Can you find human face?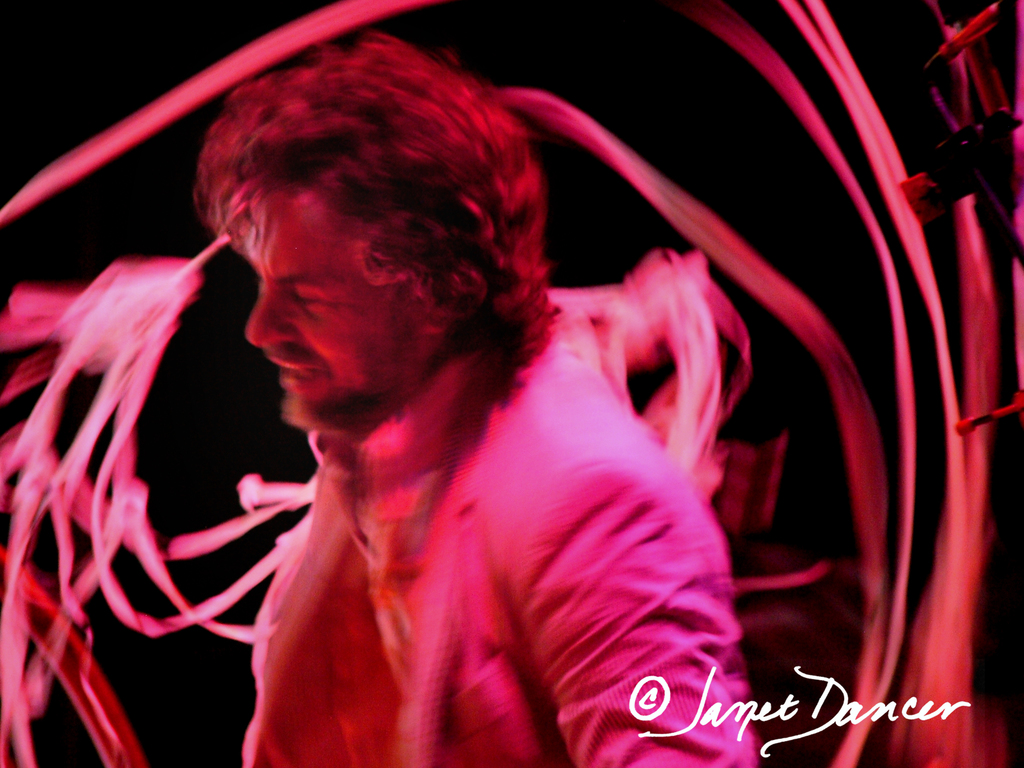
Yes, bounding box: select_region(243, 183, 426, 428).
